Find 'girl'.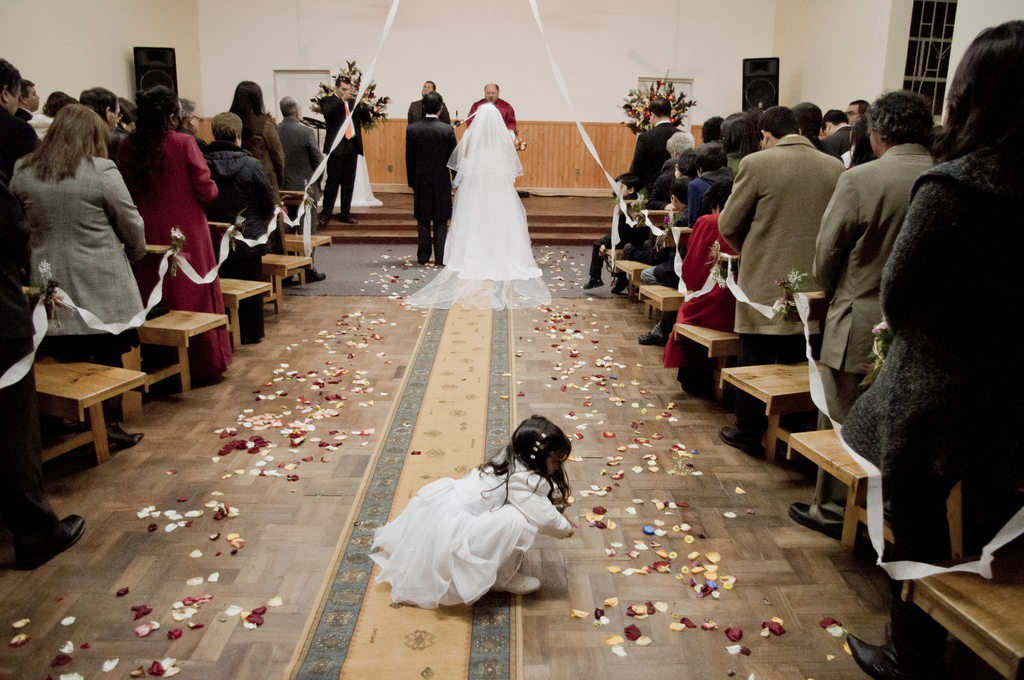
[847,20,1023,679].
